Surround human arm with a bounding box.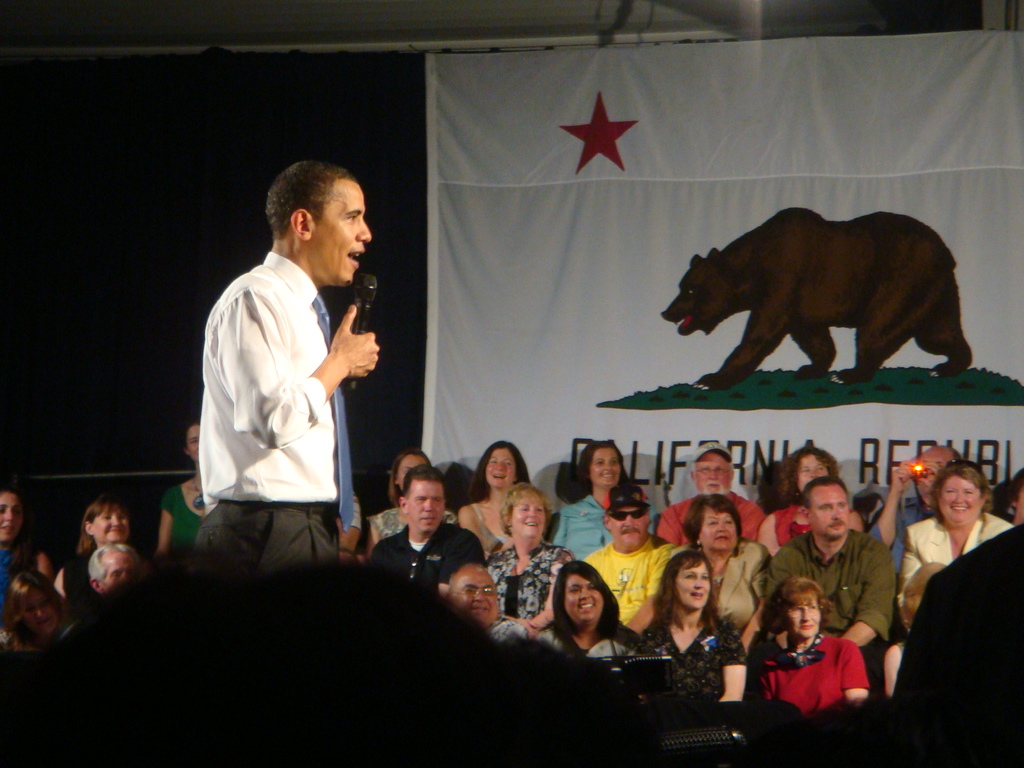
627,540,671,632.
